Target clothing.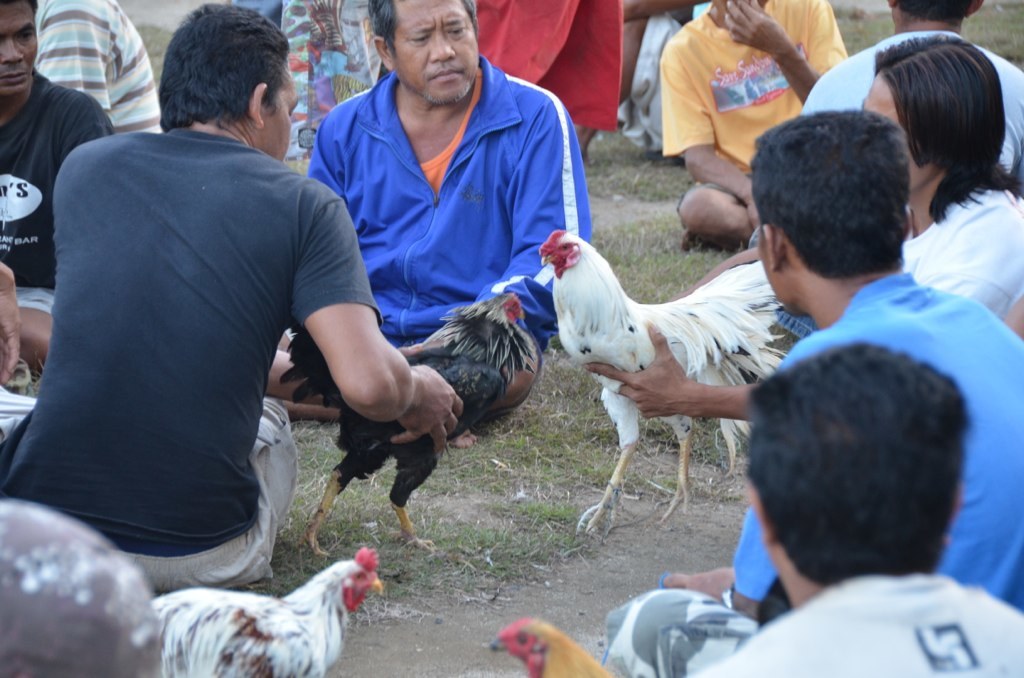
Target region: box(0, 70, 116, 329).
